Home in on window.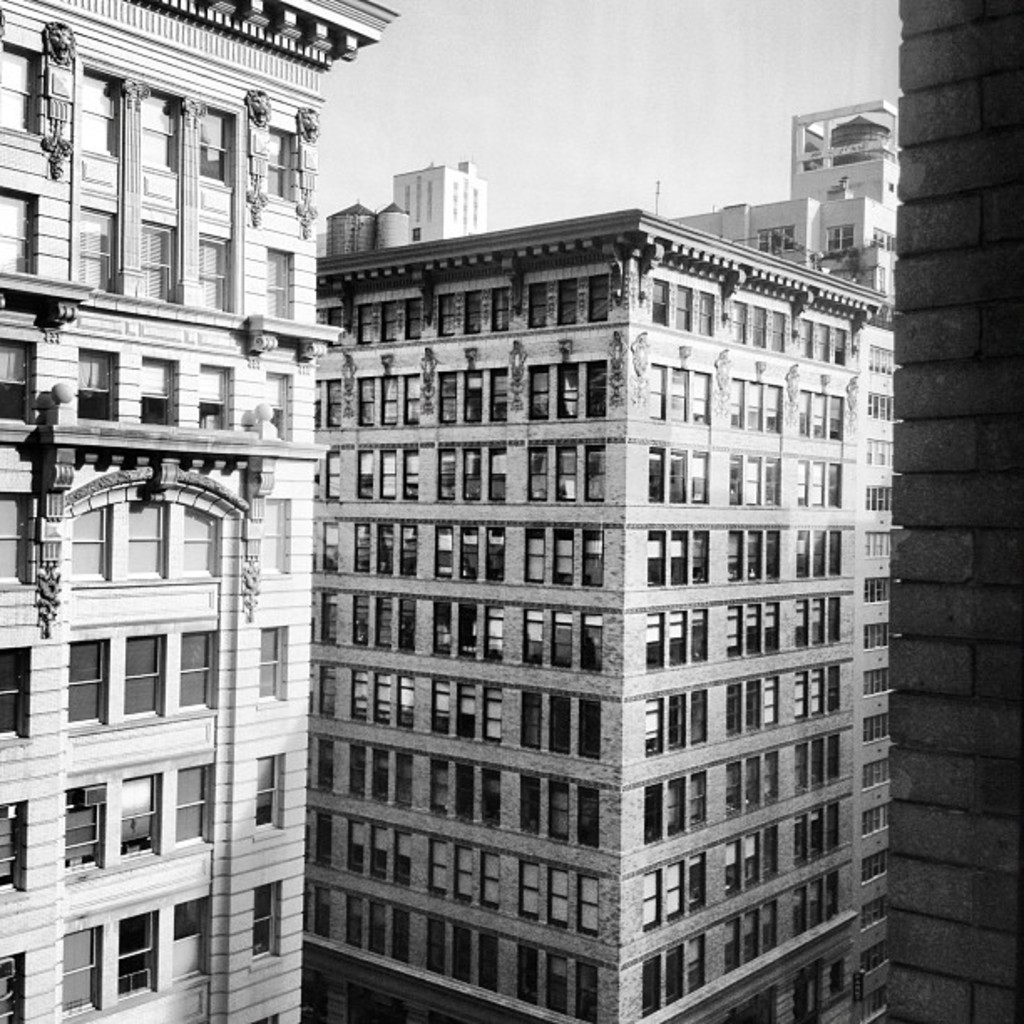
Homed in at crop(141, 221, 172, 301).
